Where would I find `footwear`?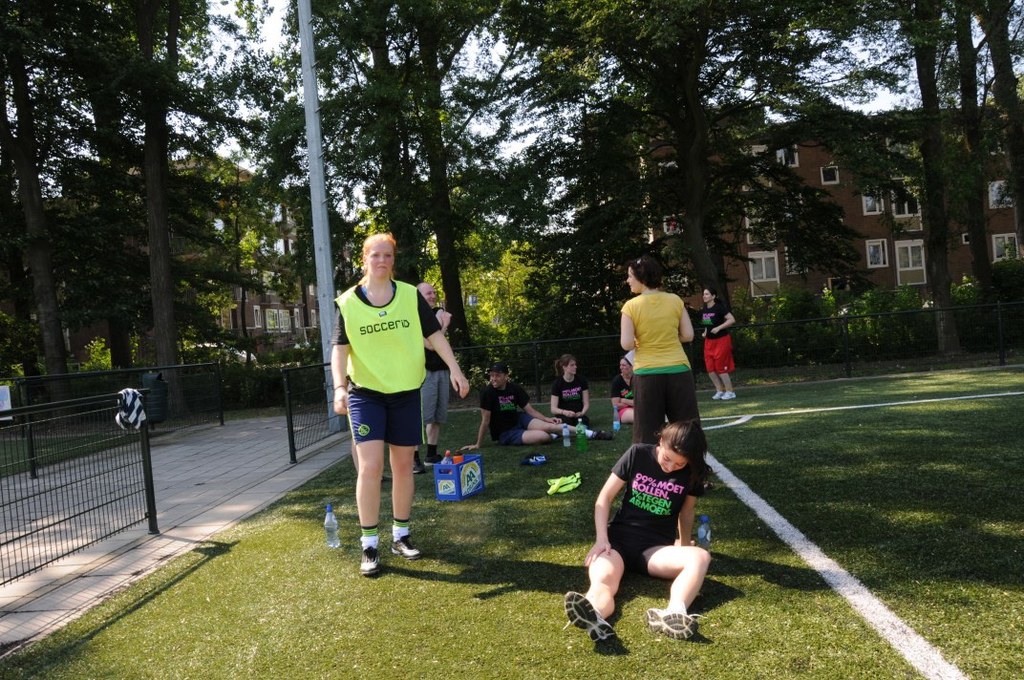
At x1=358, y1=535, x2=385, y2=575.
